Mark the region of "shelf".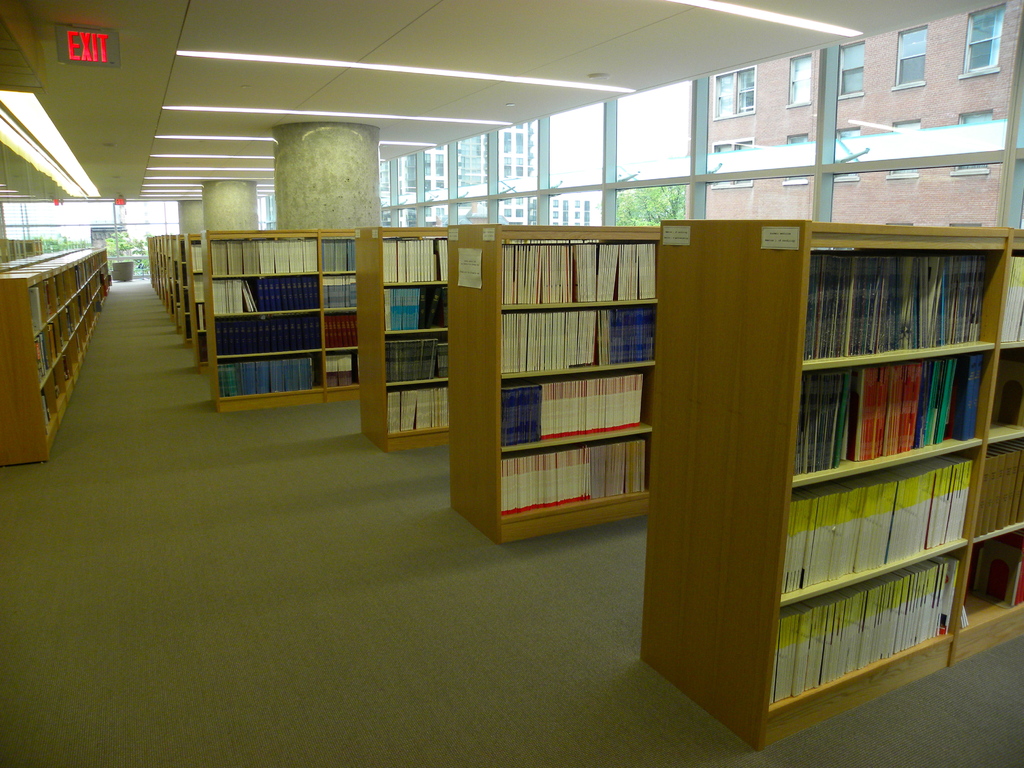
Region: bbox=[360, 227, 450, 446].
